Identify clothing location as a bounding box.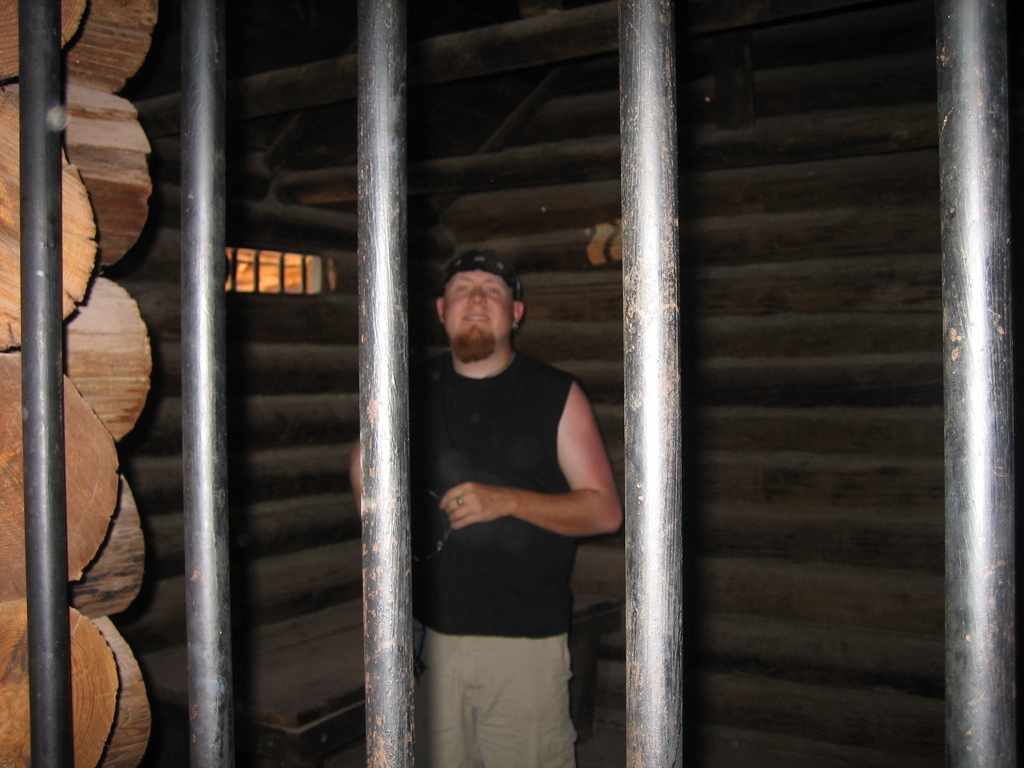
BBox(397, 293, 605, 716).
